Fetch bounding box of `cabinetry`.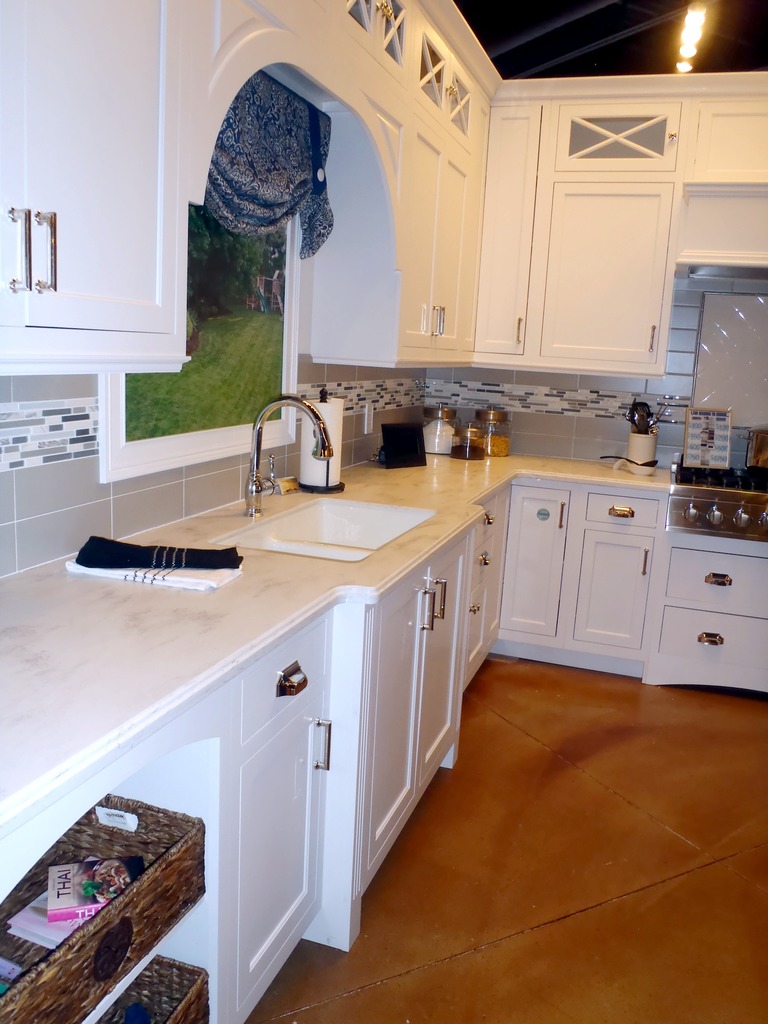
Bbox: region(534, 181, 670, 367).
